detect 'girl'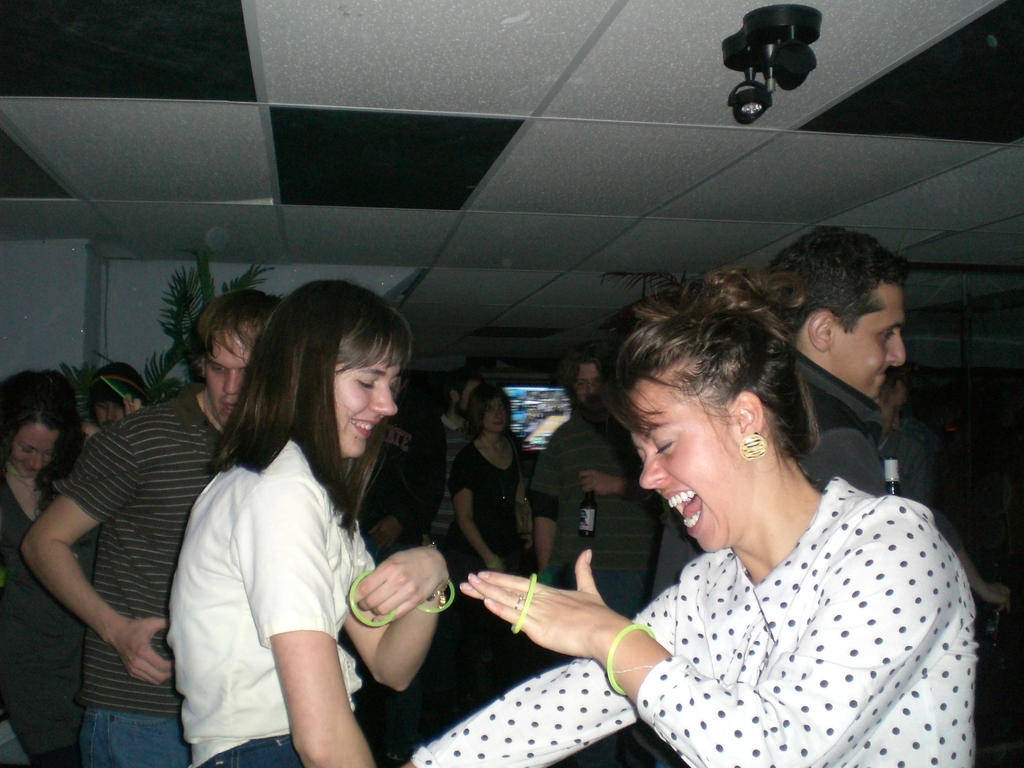
left=400, top=266, right=973, bottom=767
